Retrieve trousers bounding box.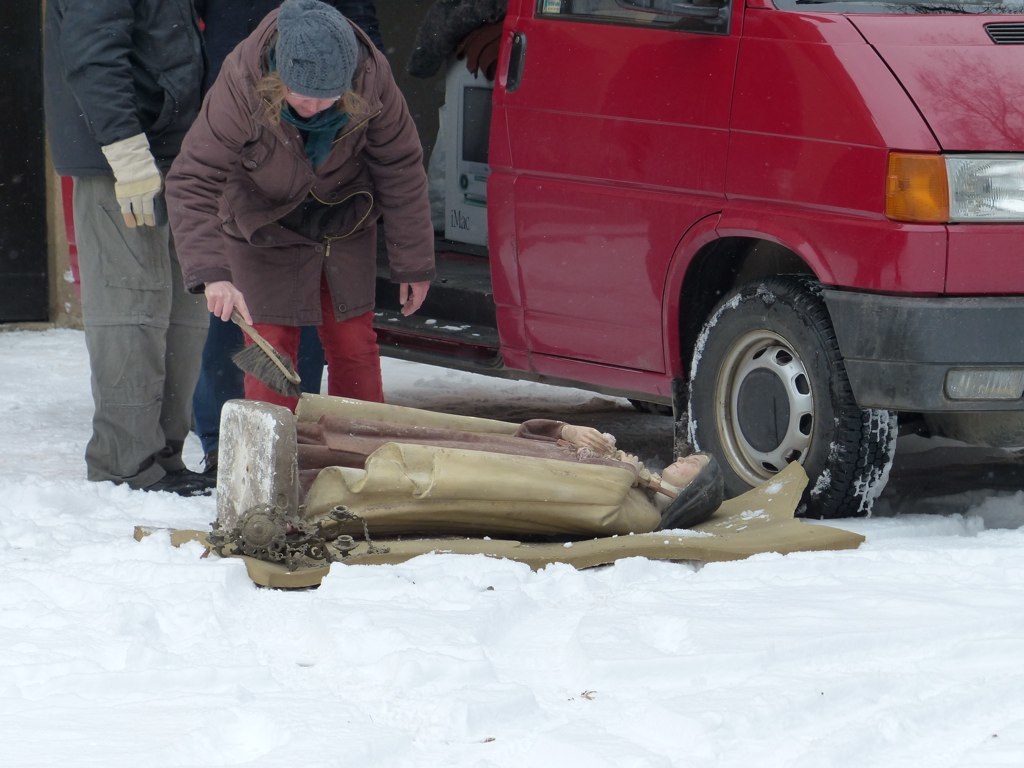
Bounding box: l=239, t=268, r=385, b=417.
